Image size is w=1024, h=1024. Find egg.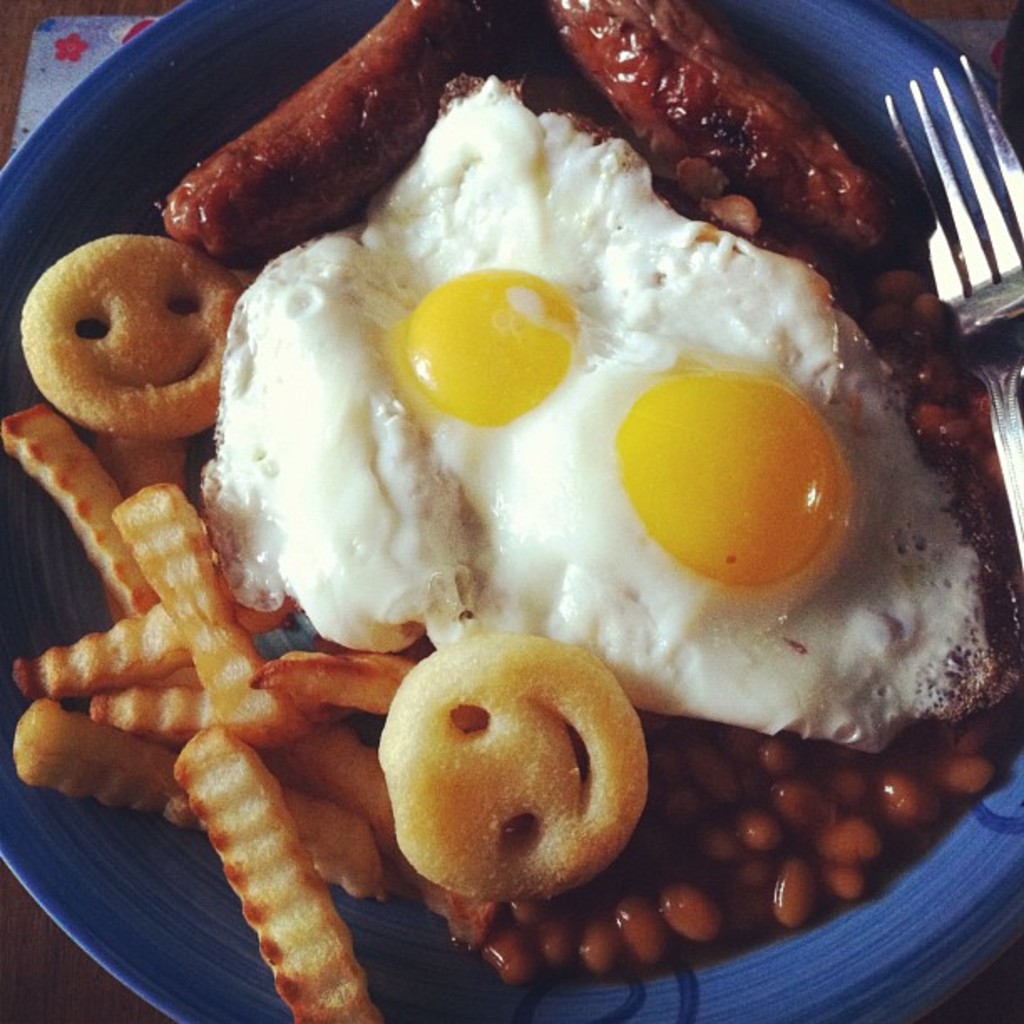
199 72 1019 758.
